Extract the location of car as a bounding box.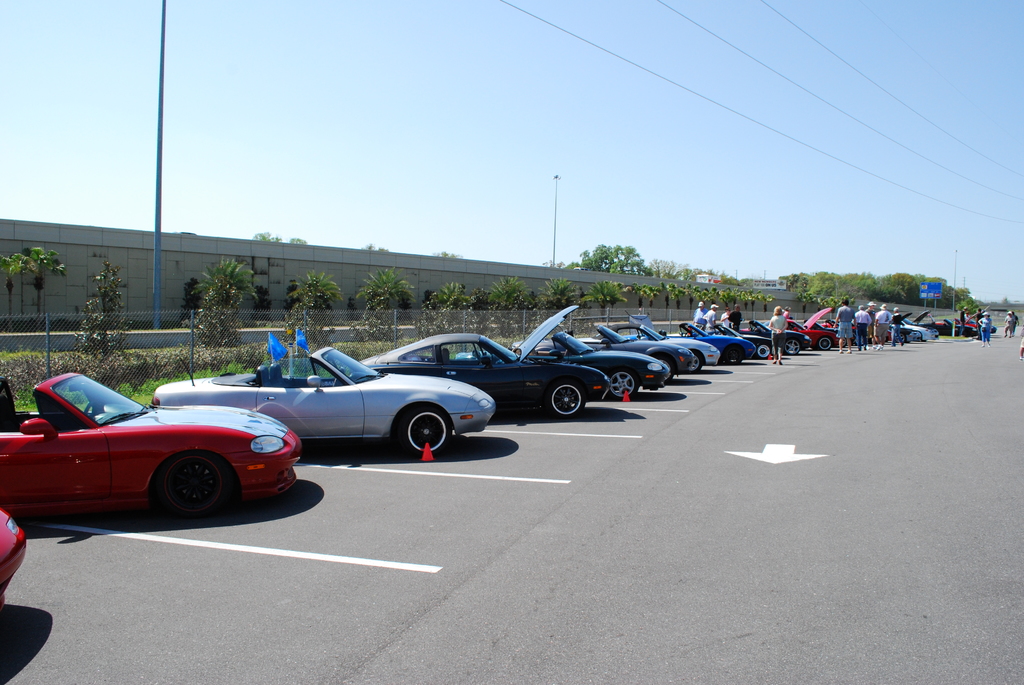
614/312/727/369.
